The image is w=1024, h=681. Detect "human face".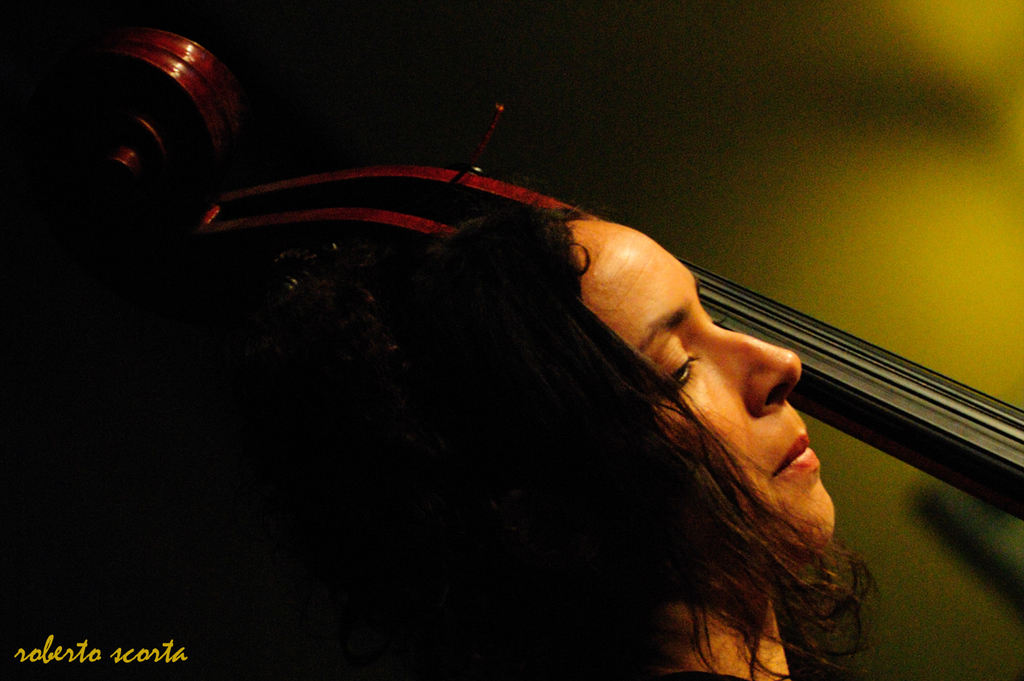
Detection: box=[566, 222, 833, 547].
